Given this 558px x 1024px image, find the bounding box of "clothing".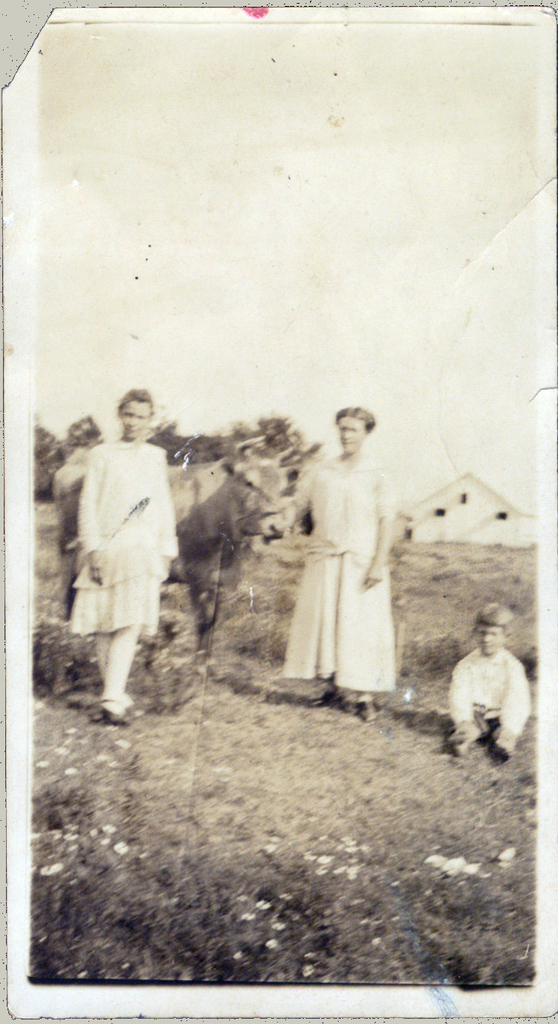
rect(69, 442, 181, 631).
